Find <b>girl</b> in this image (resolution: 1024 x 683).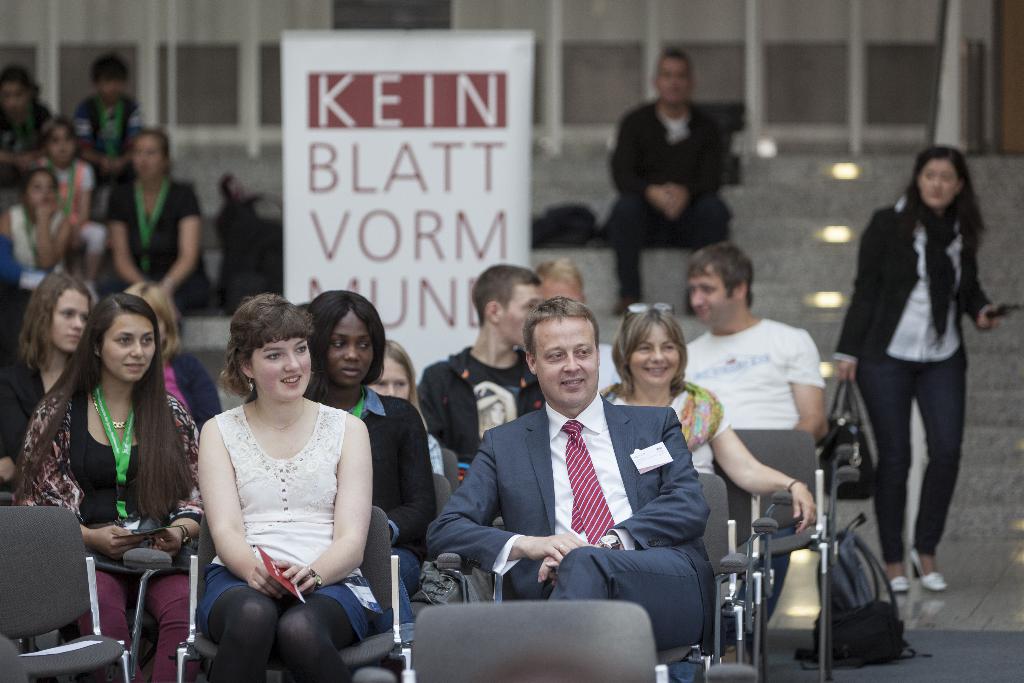
(x1=39, y1=118, x2=106, y2=290).
